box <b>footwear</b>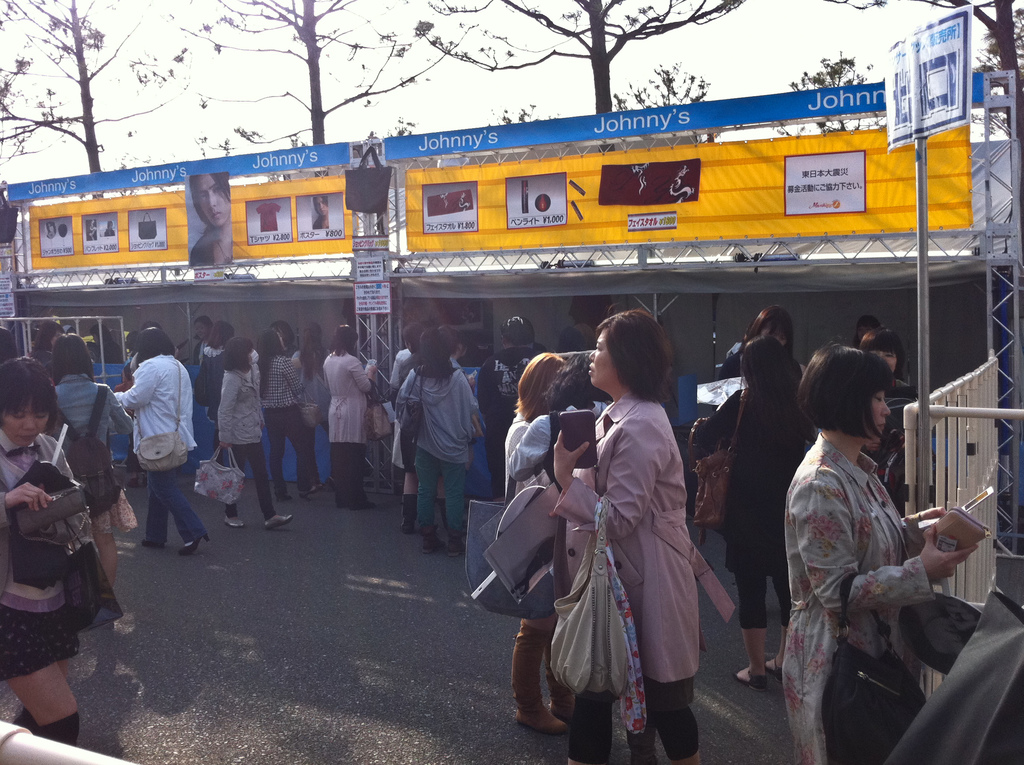
543, 640, 577, 719
